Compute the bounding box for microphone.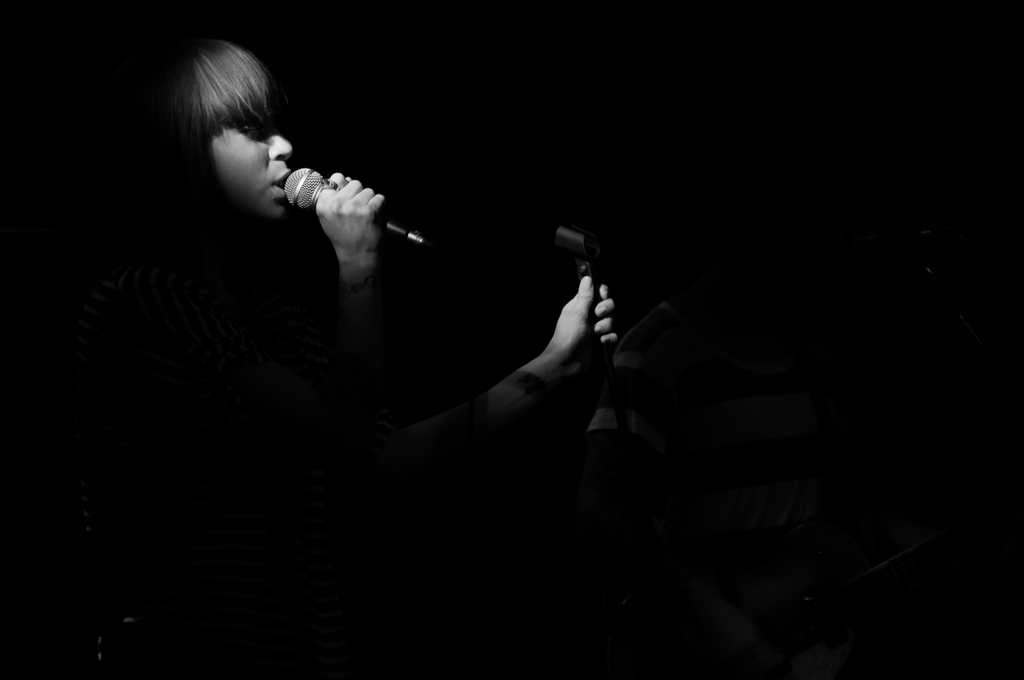
bbox(275, 158, 438, 269).
